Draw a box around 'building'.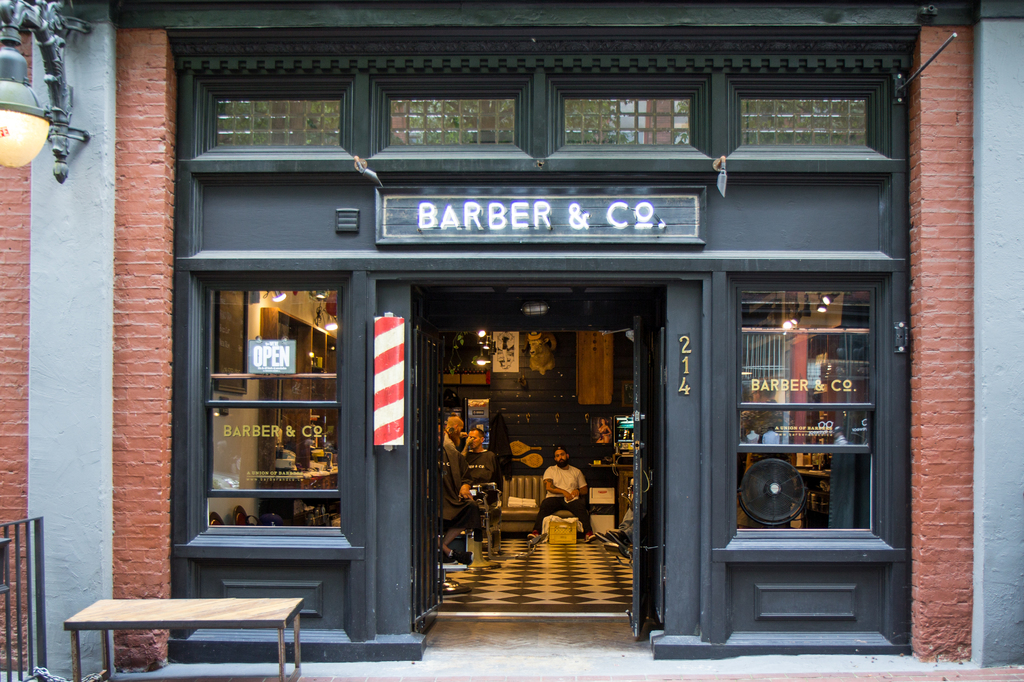
0 0 1023 681.
